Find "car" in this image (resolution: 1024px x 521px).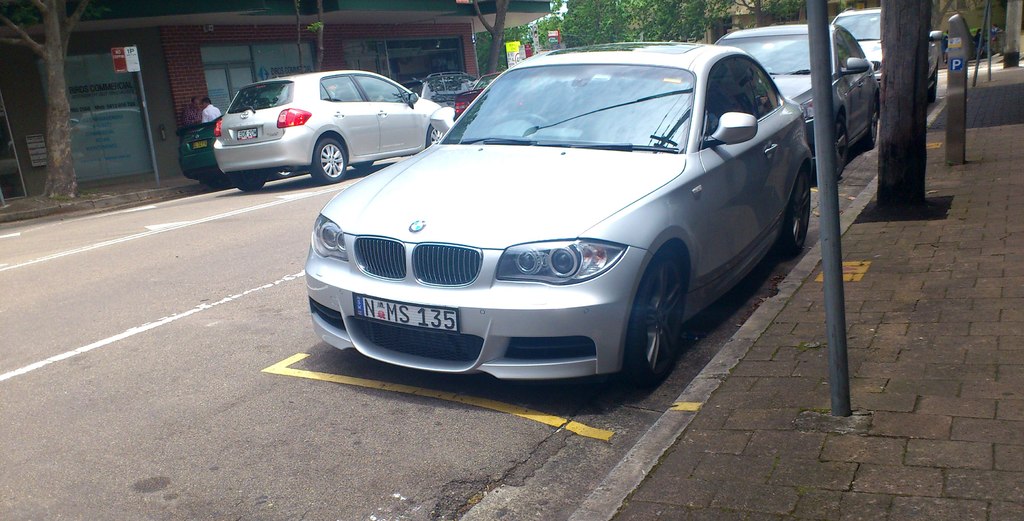
bbox=(397, 69, 474, 101).
